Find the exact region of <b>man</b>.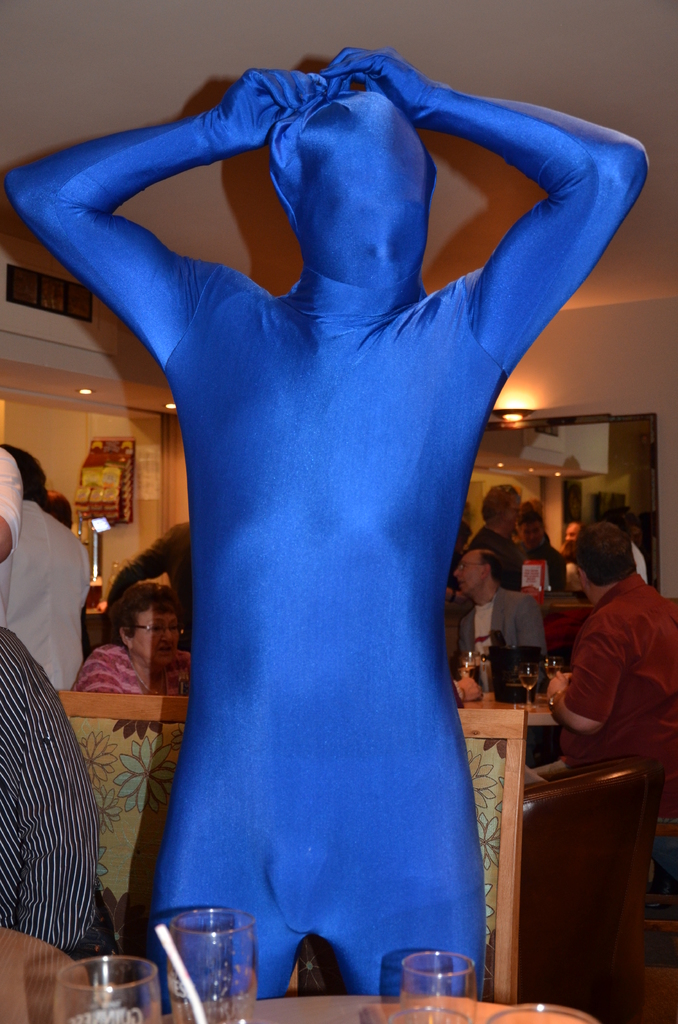
Exact region: [515, 502, 568, 591].
